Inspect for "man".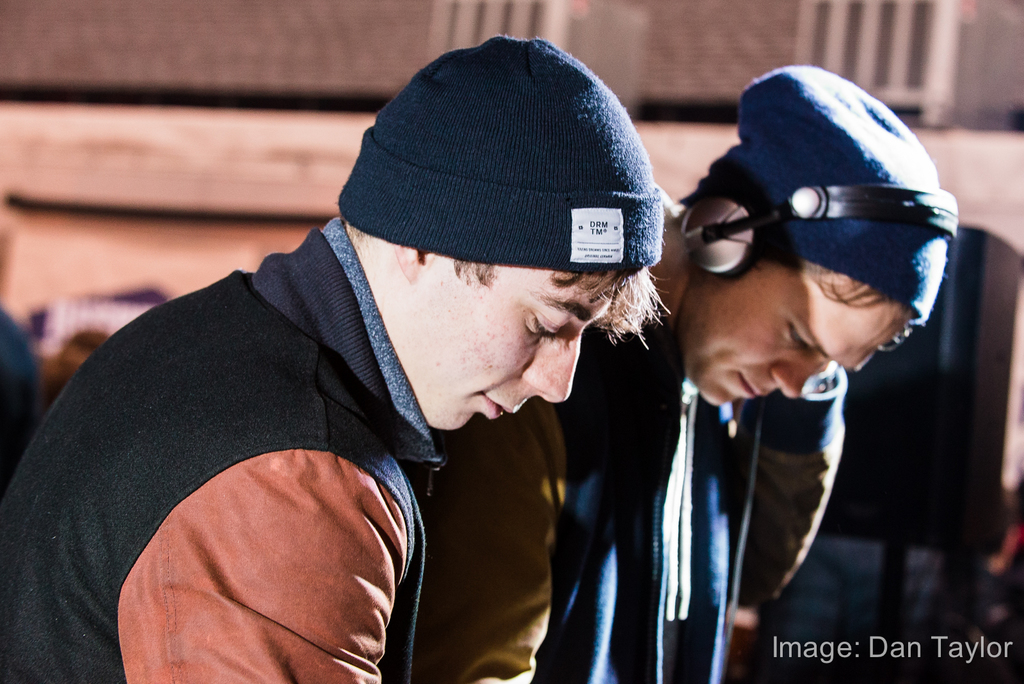
Inspection: 472,40,919,656.
